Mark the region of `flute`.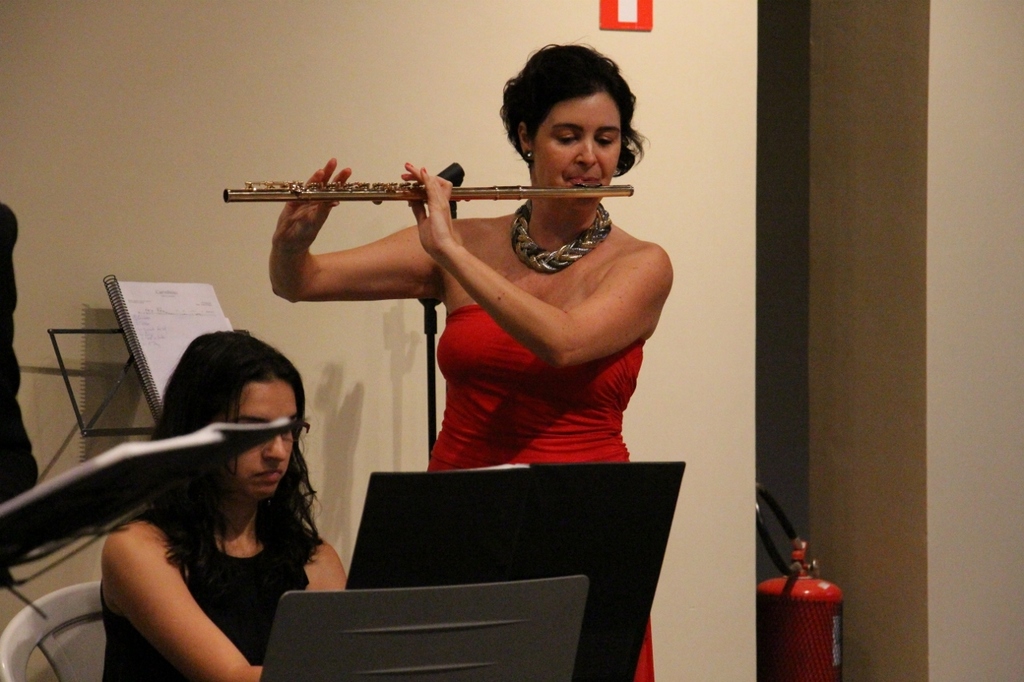
Region: bbox=[224, 181, 634, 202].
